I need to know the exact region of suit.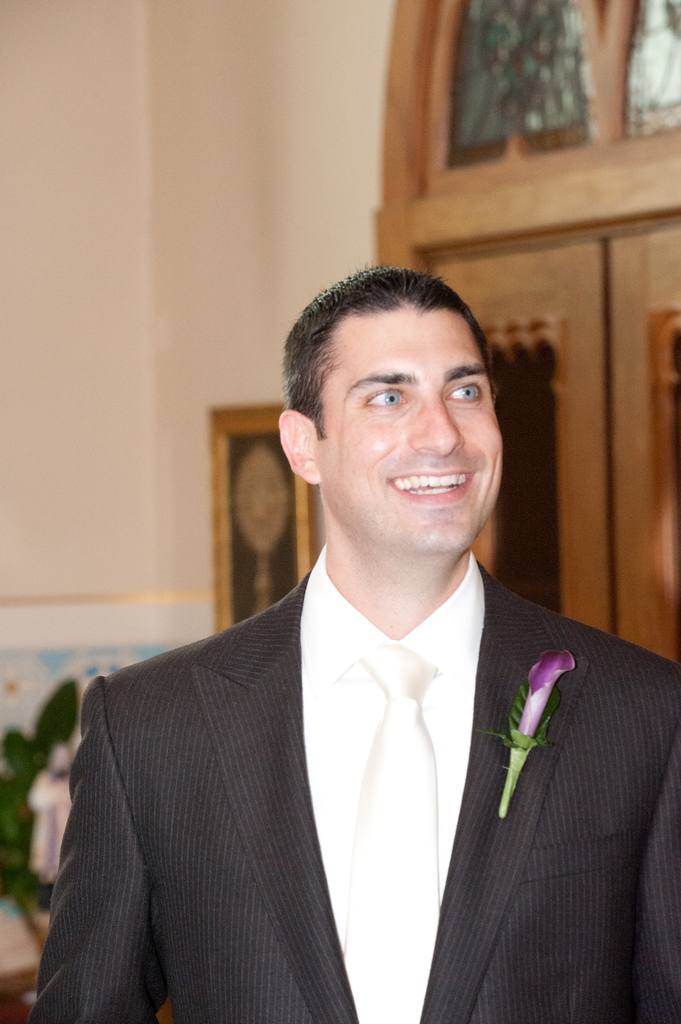
Region: x1=31, y1=560, x2=680, y2=1023.
